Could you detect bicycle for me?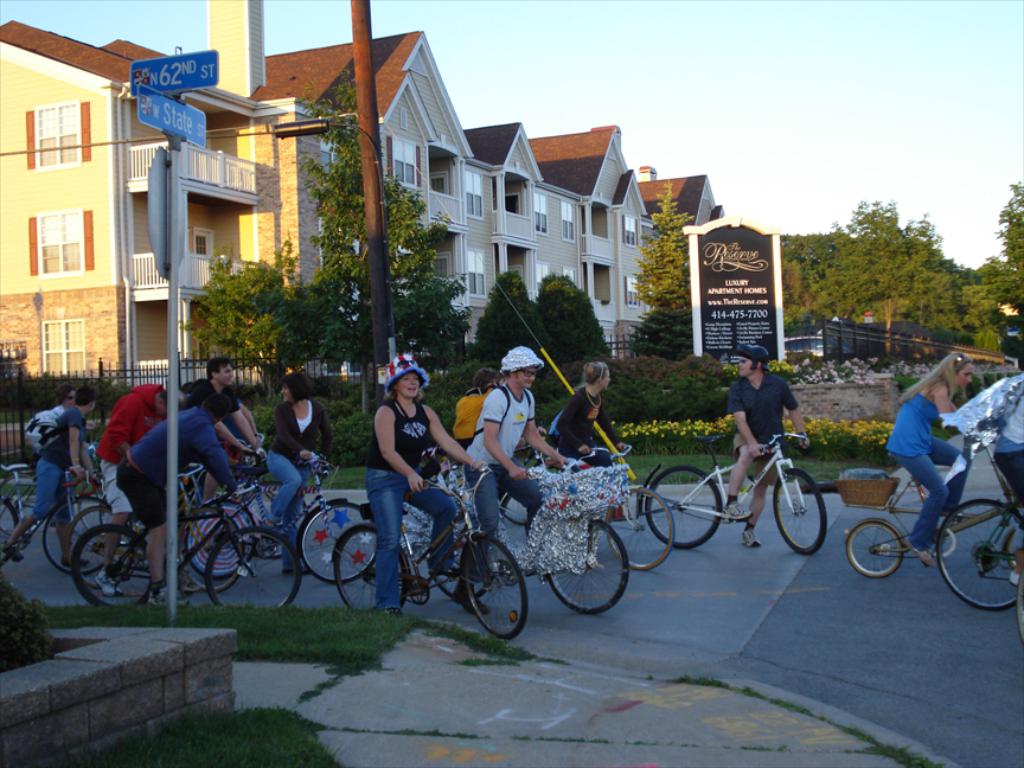
Detection result: x1=830, y1=460, x2=1023, y2=572.
